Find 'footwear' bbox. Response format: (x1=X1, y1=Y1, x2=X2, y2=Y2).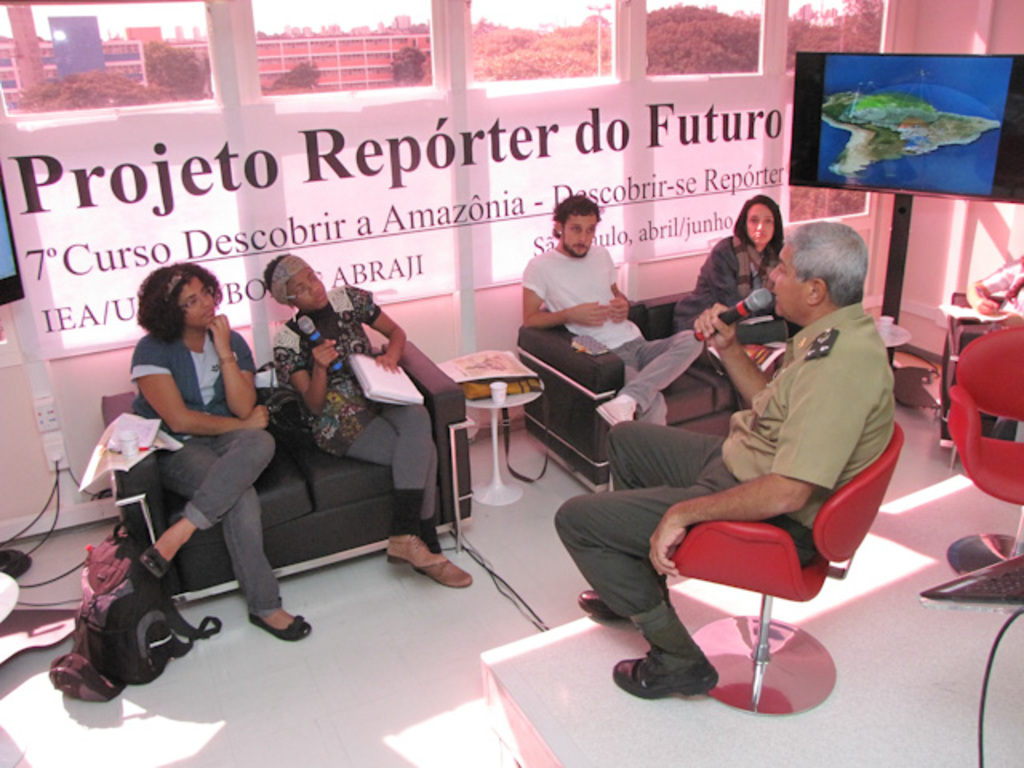
(x1=626, y1=634, x2=726, y2=714).
